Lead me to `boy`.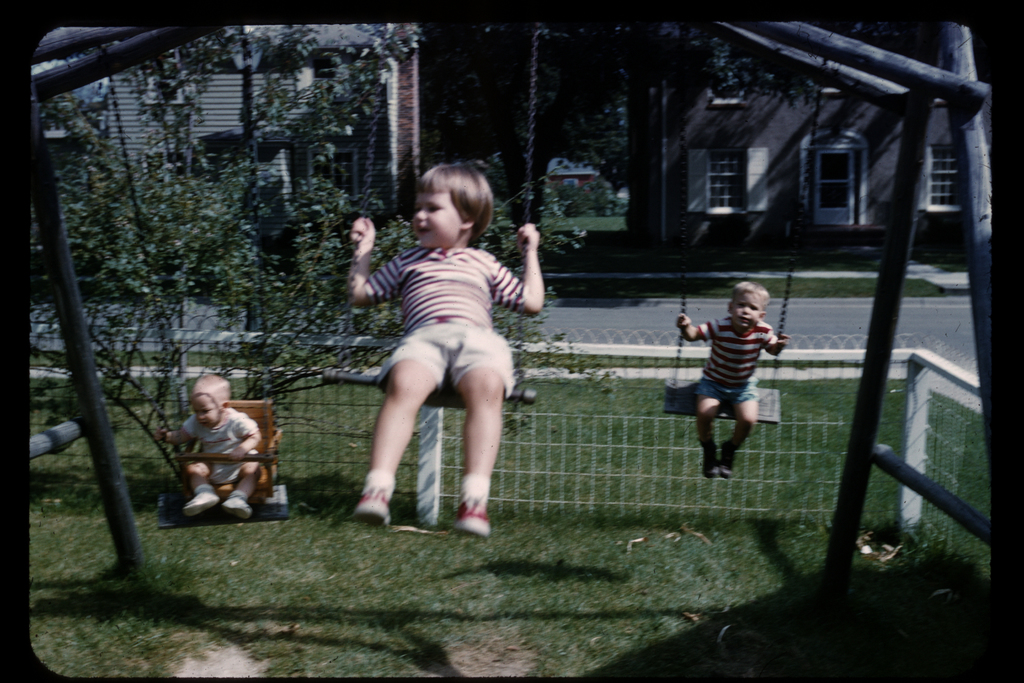
Lead to box(669, 281, 802, 490).
